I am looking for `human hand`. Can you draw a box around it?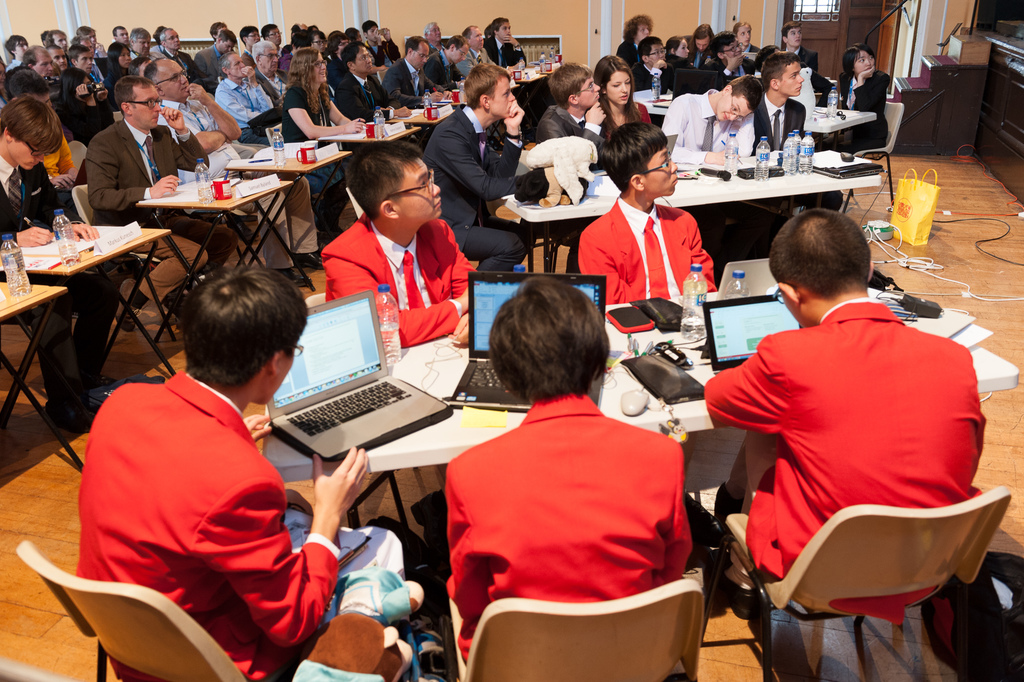
Sure, the bounding box is 347/116/365/135.
